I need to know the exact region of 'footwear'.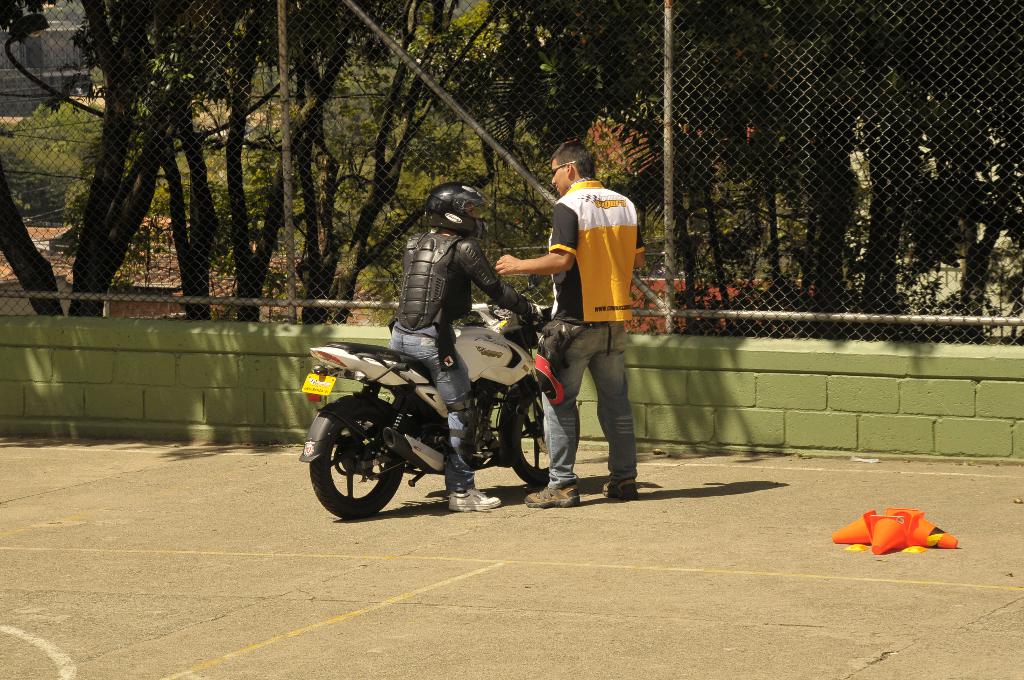
Region: [x1=601, y1=480, x2=636, y2=501].
